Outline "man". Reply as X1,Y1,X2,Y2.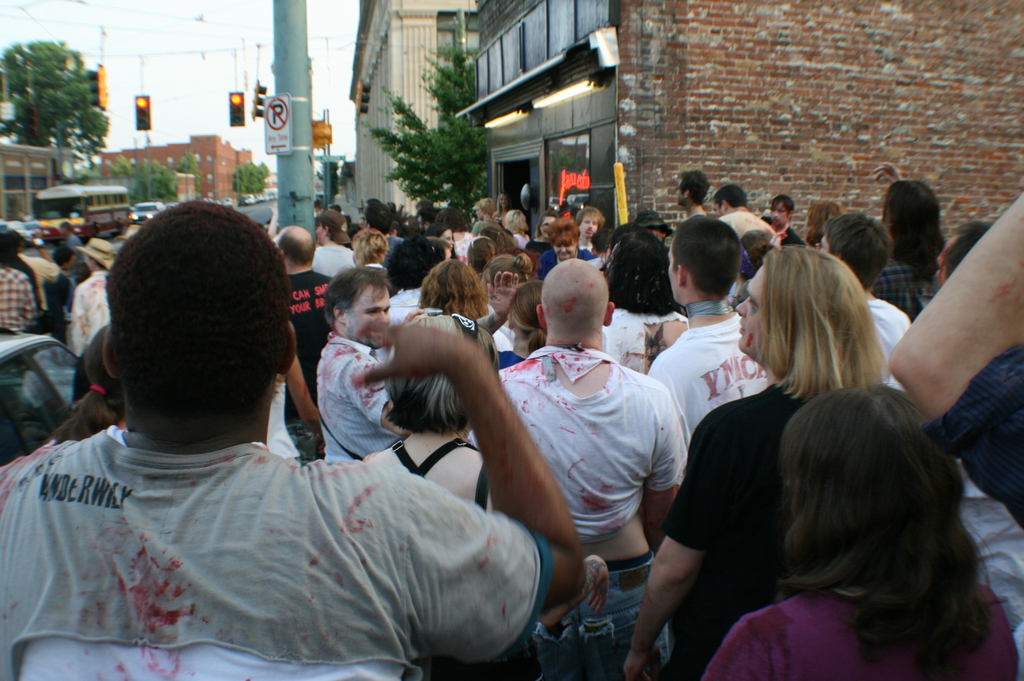
677,173,707,212.
